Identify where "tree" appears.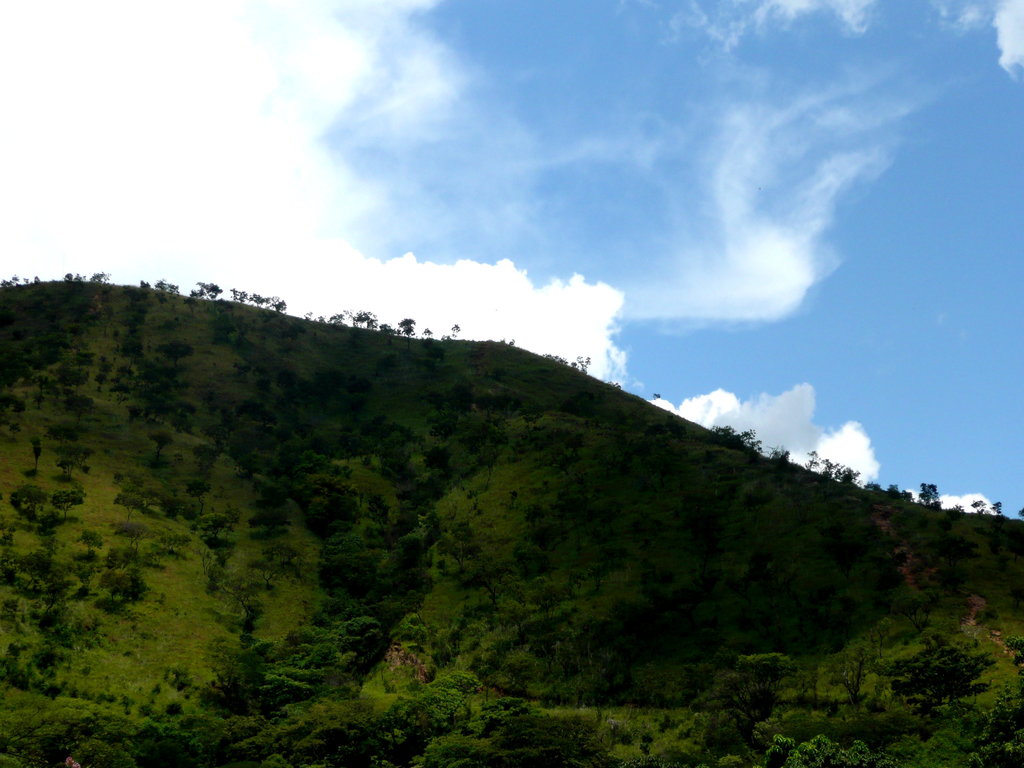
Appears at [508,340,517,347].
